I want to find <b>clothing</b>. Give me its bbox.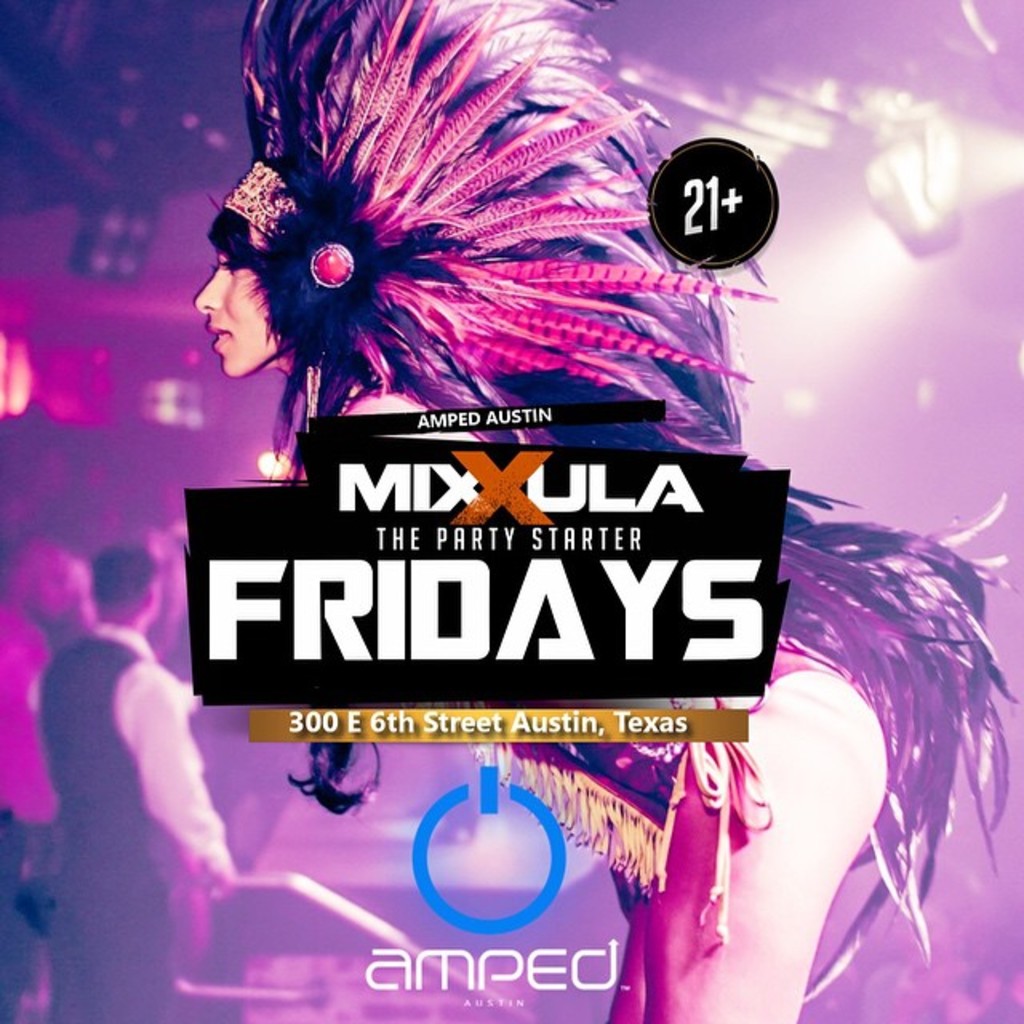
Rect(26, 630, 264, 1013).
